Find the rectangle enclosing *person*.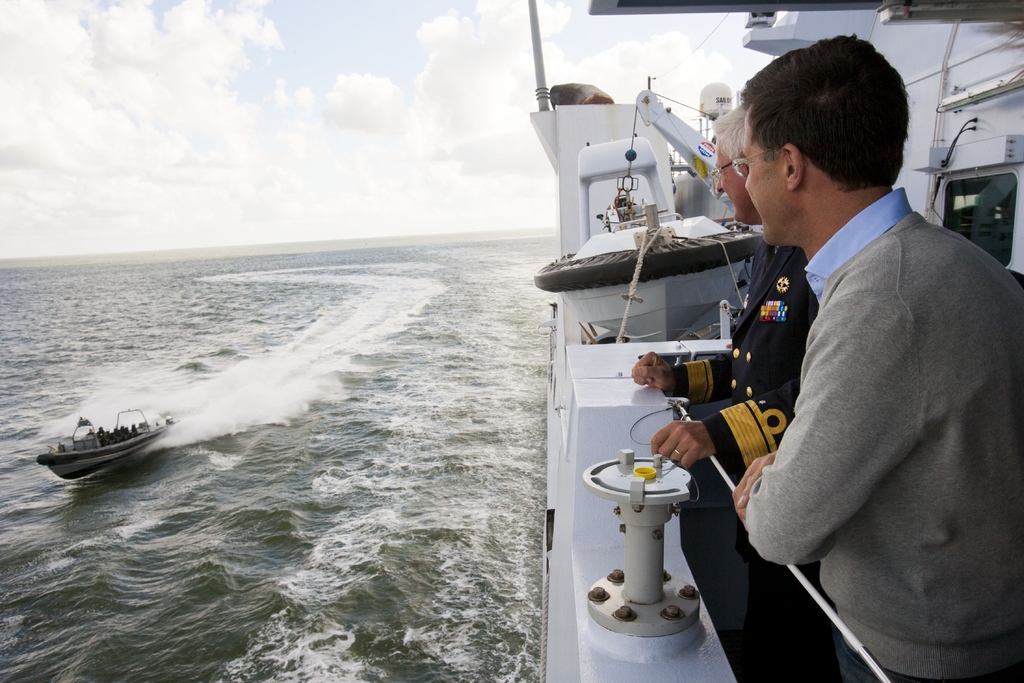
rect(717, 16, 1019, 682).
